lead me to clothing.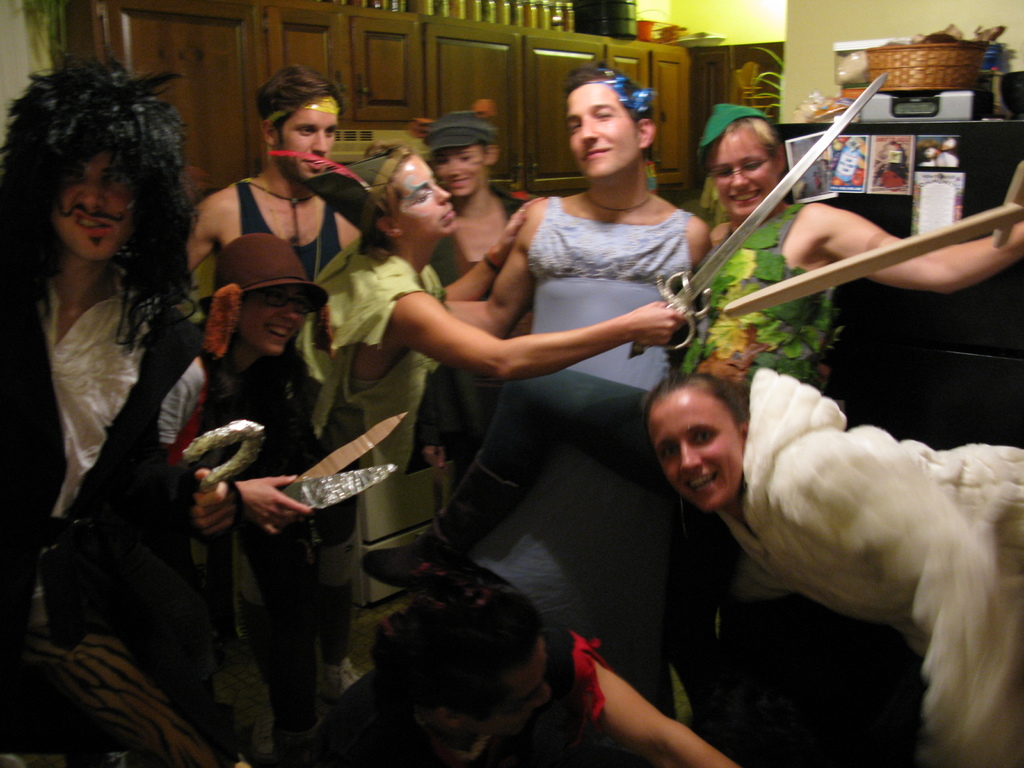
Lead to (x1=317, y1=249, x2=470, y2=450).
